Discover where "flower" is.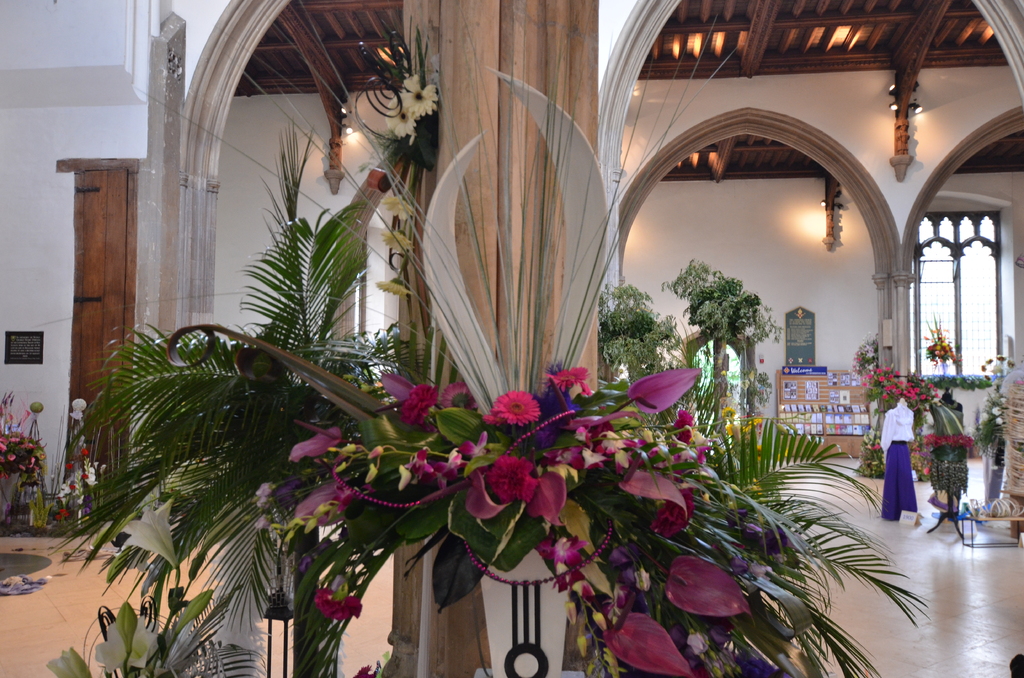
Discovered at box(372, 275, 413, 299).
